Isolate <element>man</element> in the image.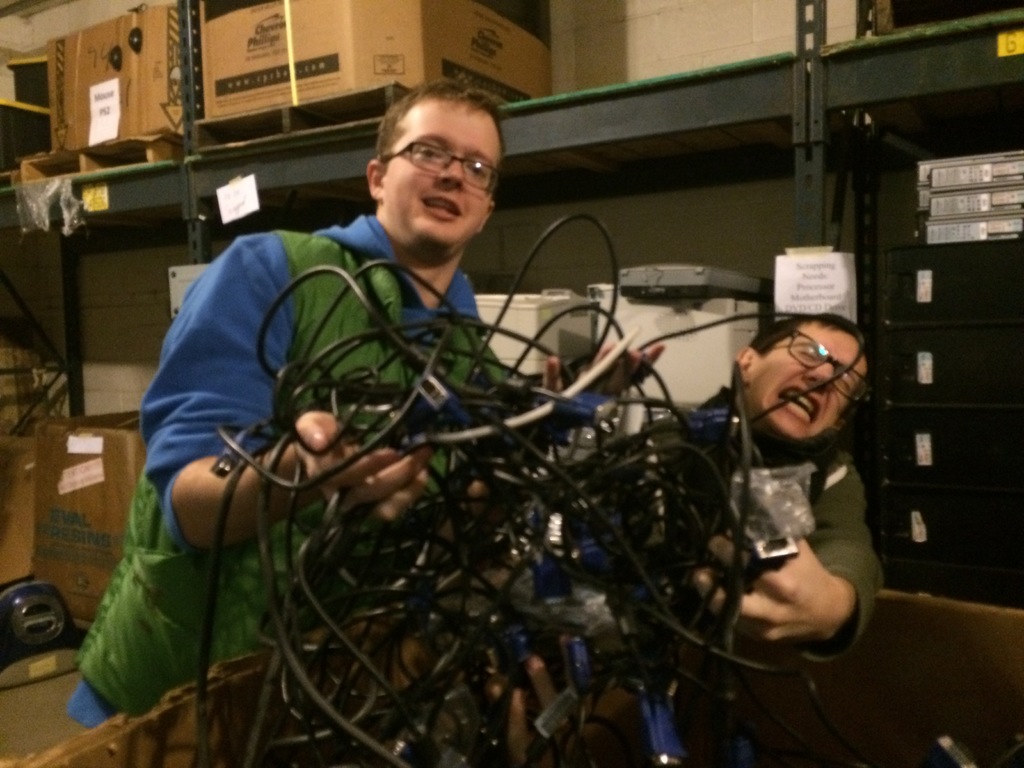
Isolated region: bbox(567, 316, 874, 767).
